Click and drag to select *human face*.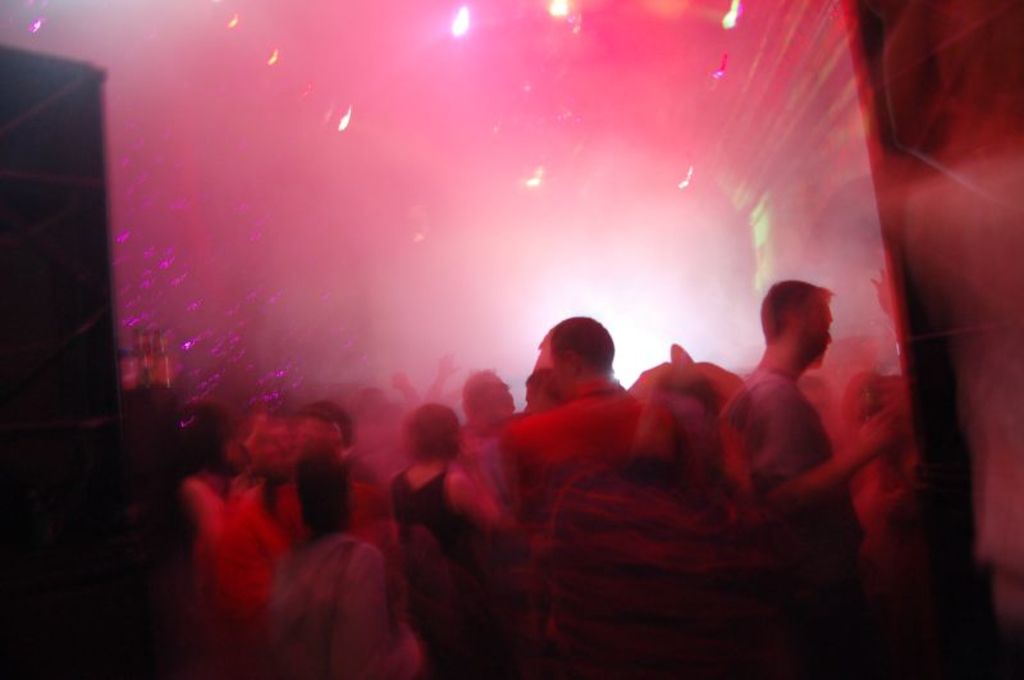
Selection: region(800, 301, 837, 370).
